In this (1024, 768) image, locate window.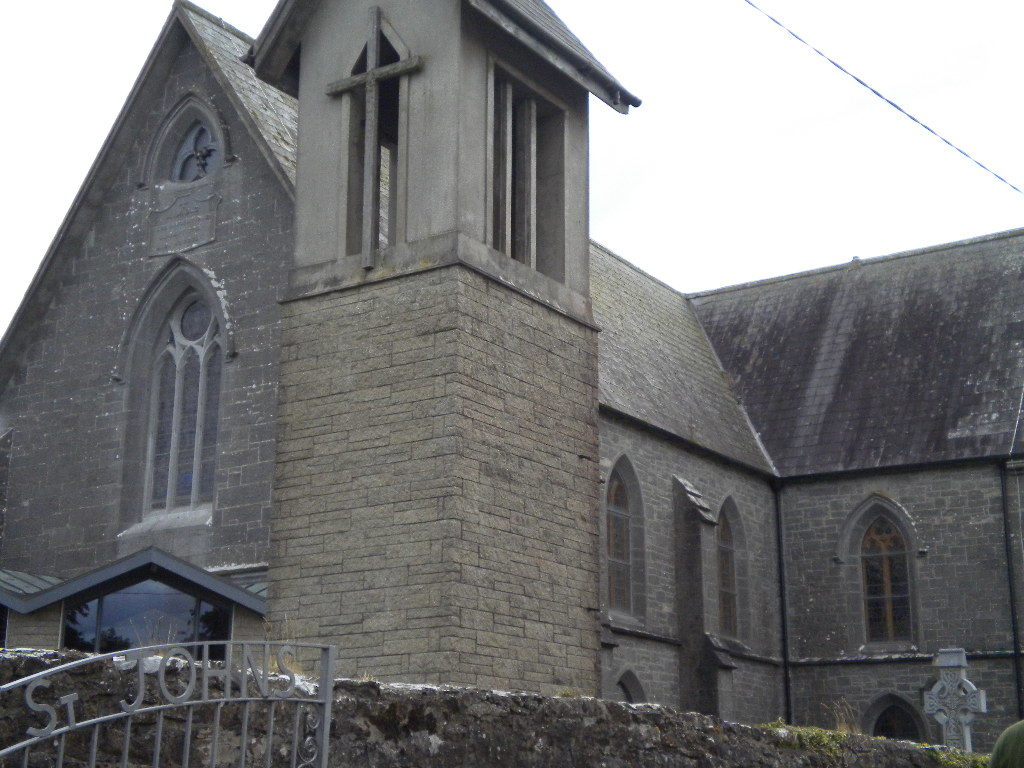
Bounding box: {"x1": 720, "y1": 493, "x2": 751, "y2": 649}.
